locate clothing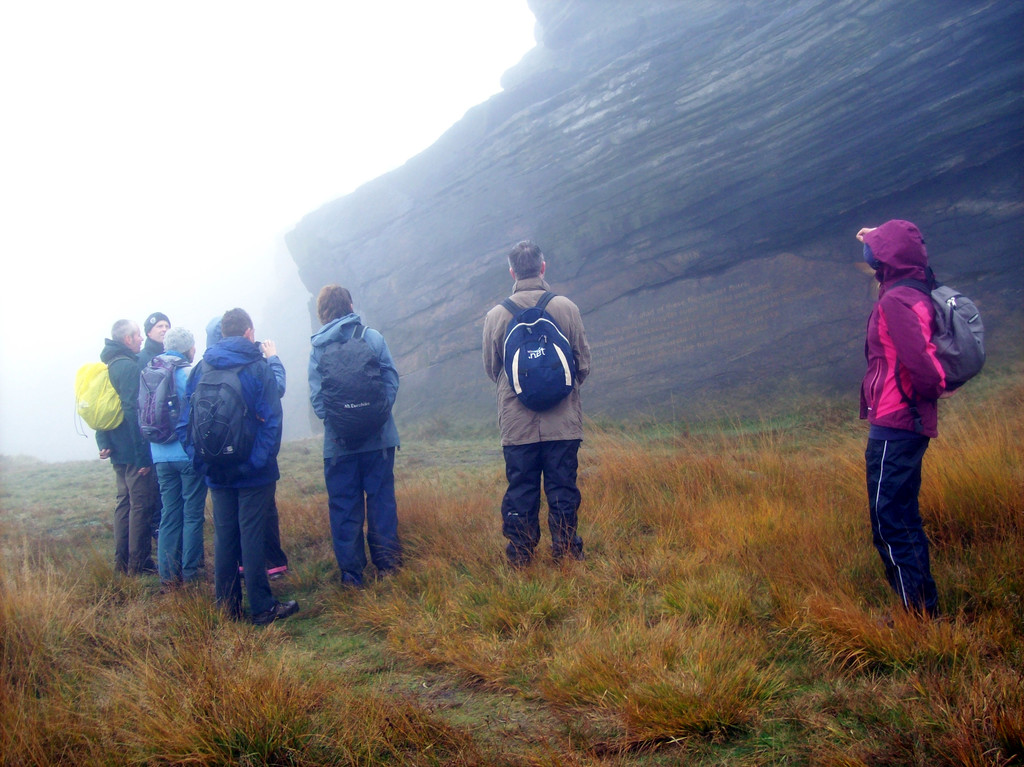
69, 335, 166, 583
